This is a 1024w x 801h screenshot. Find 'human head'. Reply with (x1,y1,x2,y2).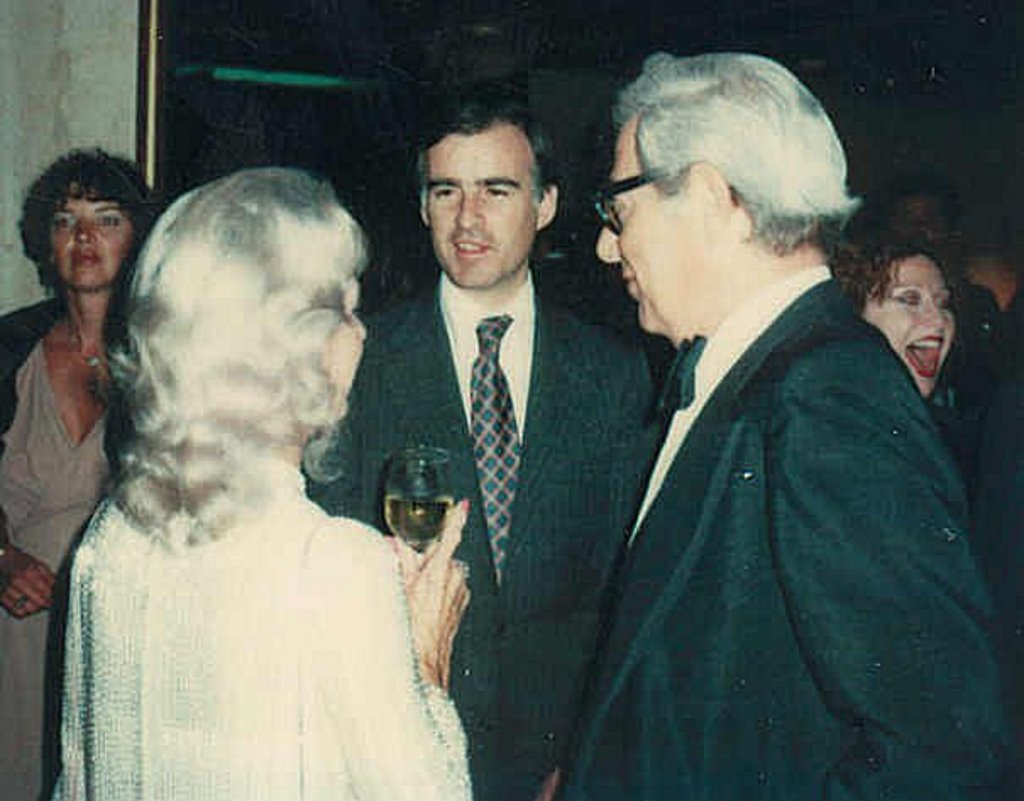
(589,51,836,339).
